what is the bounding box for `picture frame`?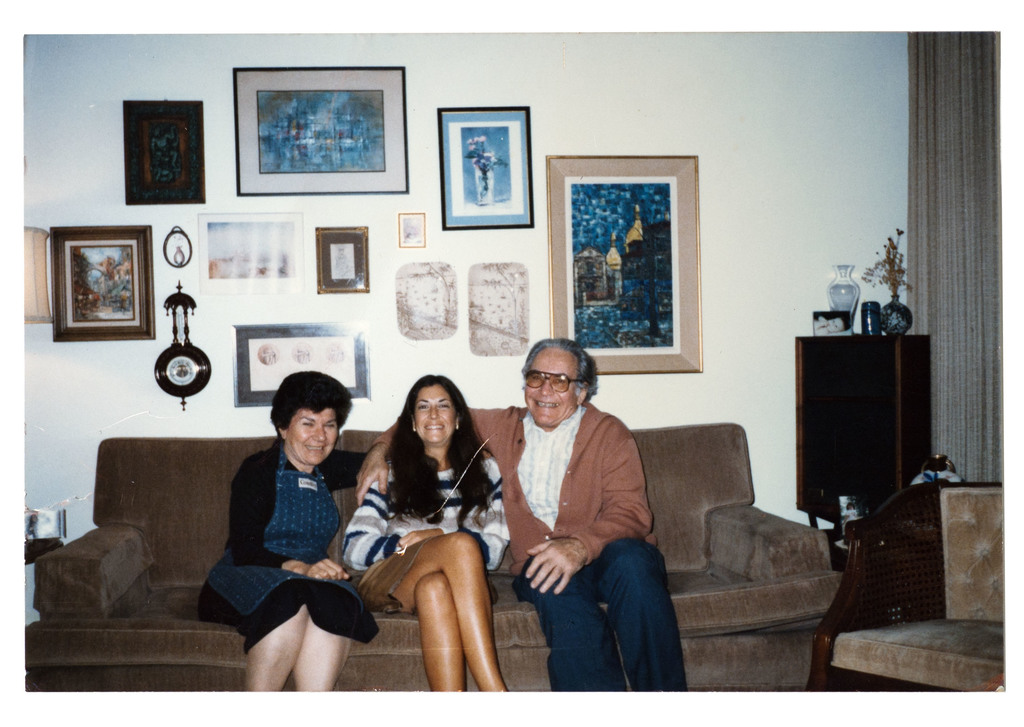
{"x1": 812, "y1": 311, "x2": 854, "y2": 338}.
